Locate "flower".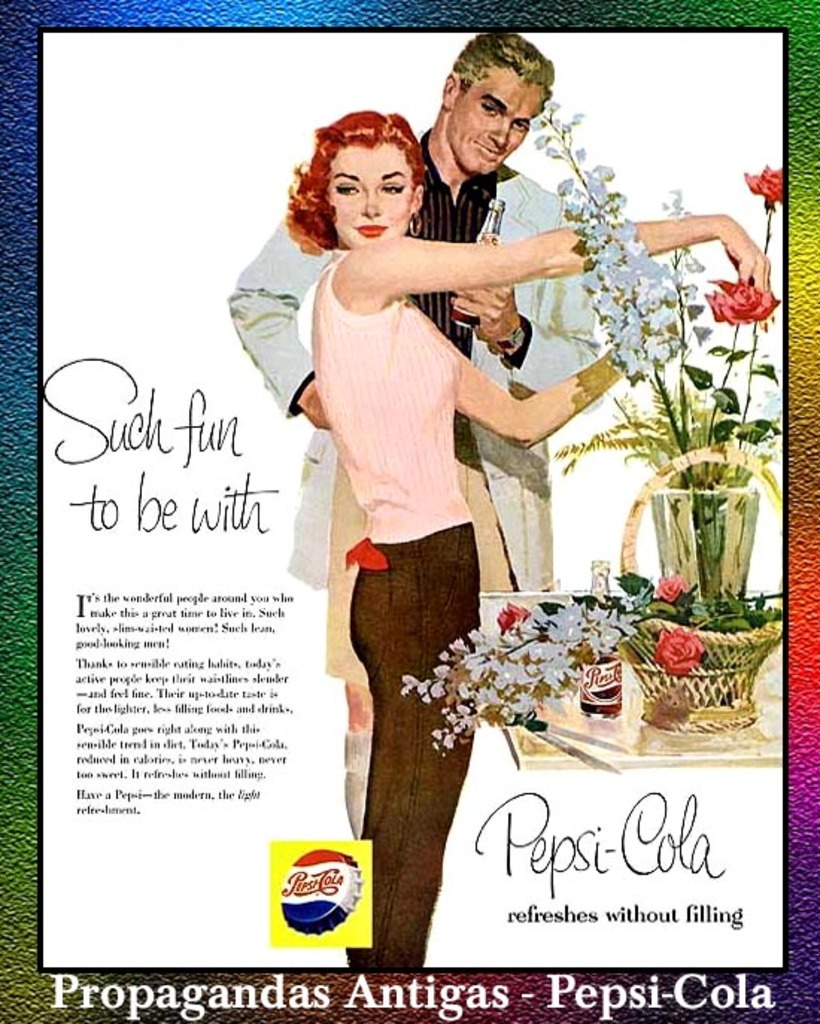
Bounding box: pyautogui.locateOnScreen(739, 162, 789, 212).
